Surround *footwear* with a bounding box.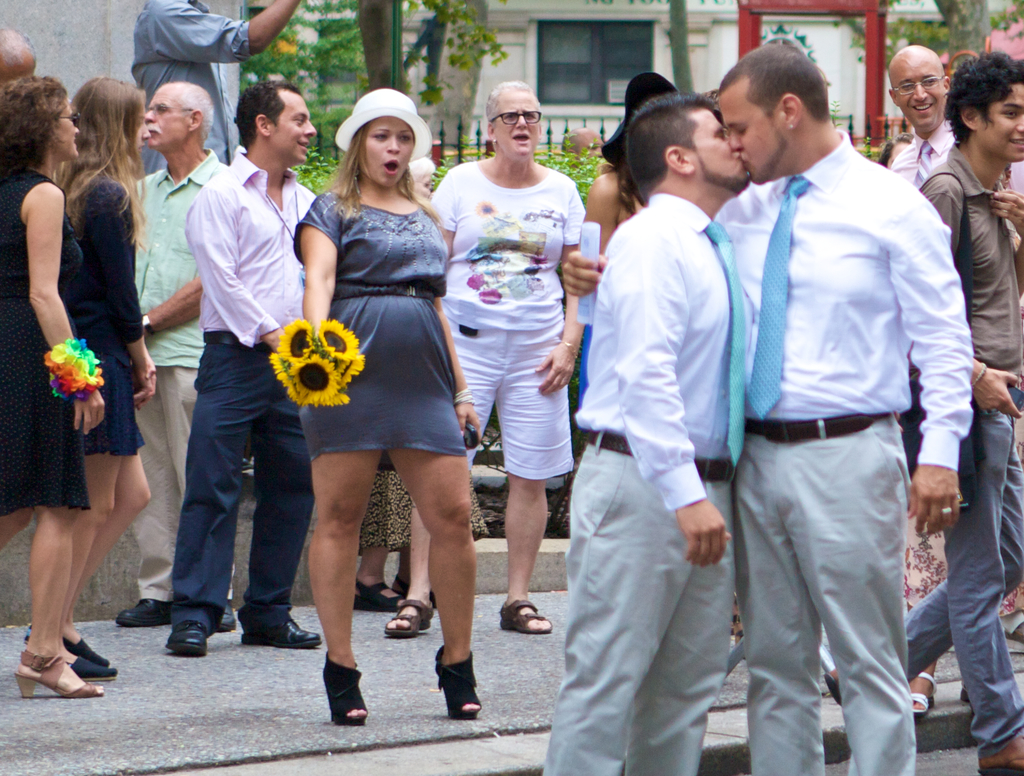
433/643/483/720.
